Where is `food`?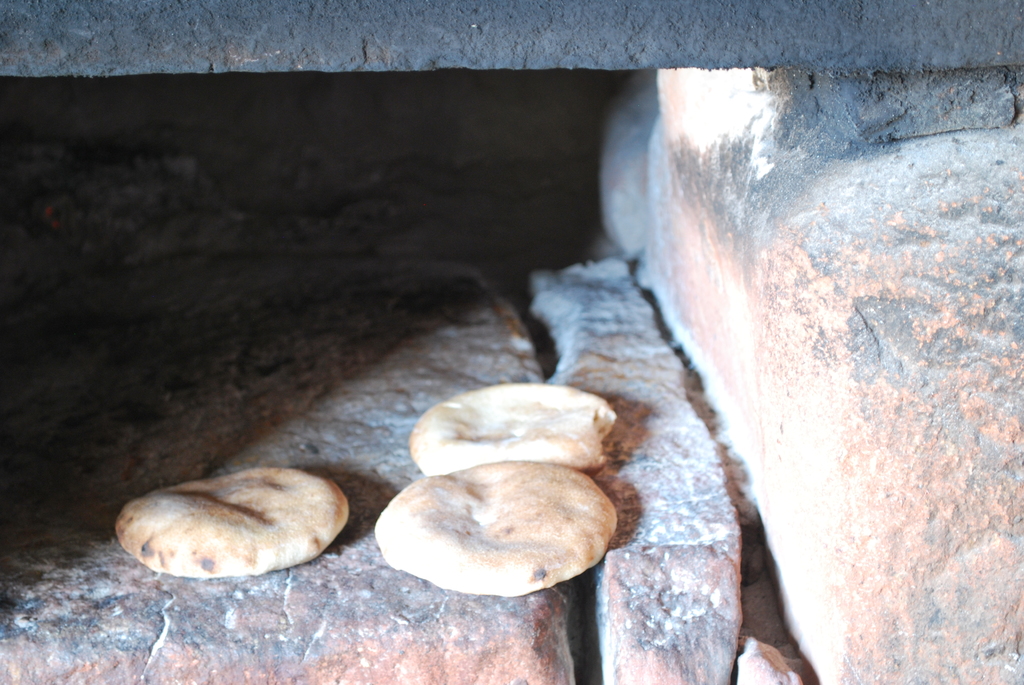
(406,384,630,472).
